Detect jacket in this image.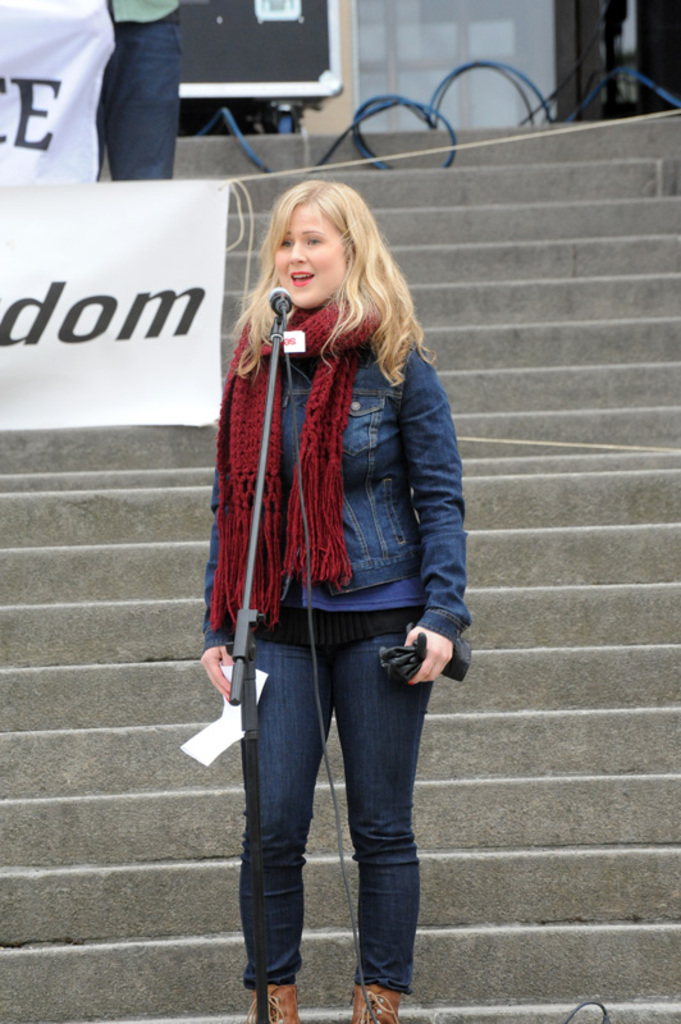
Detection: l=184, t=238, r=475, b=687.
